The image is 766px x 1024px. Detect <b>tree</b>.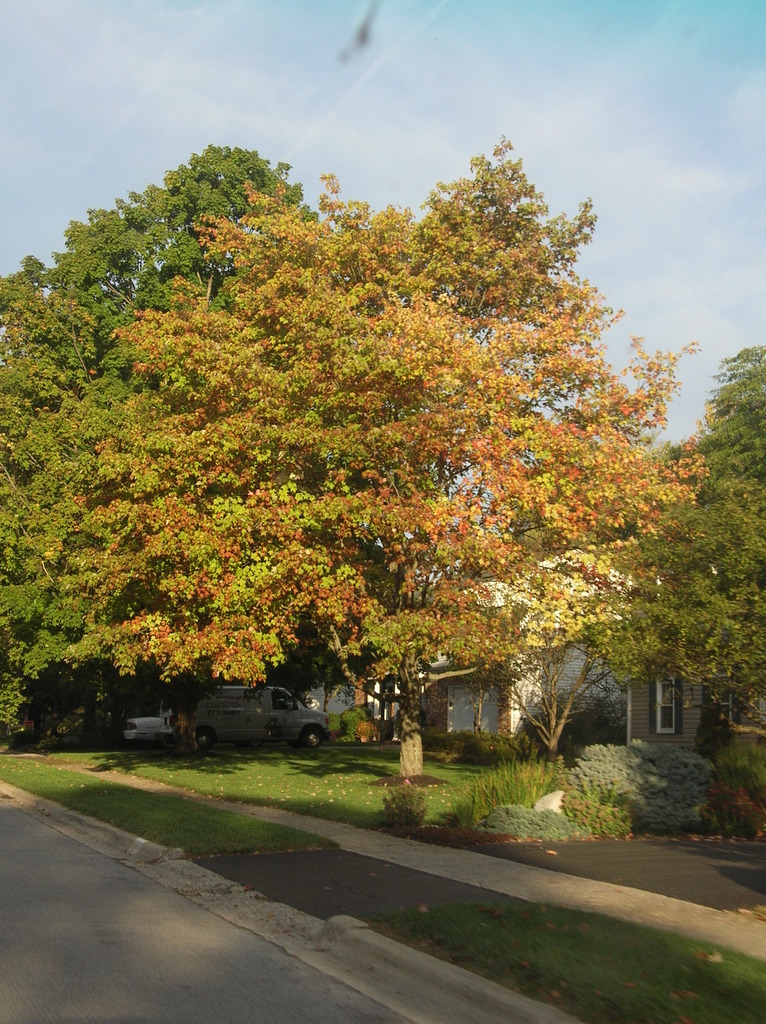
Detection: (621,346,765,748).
